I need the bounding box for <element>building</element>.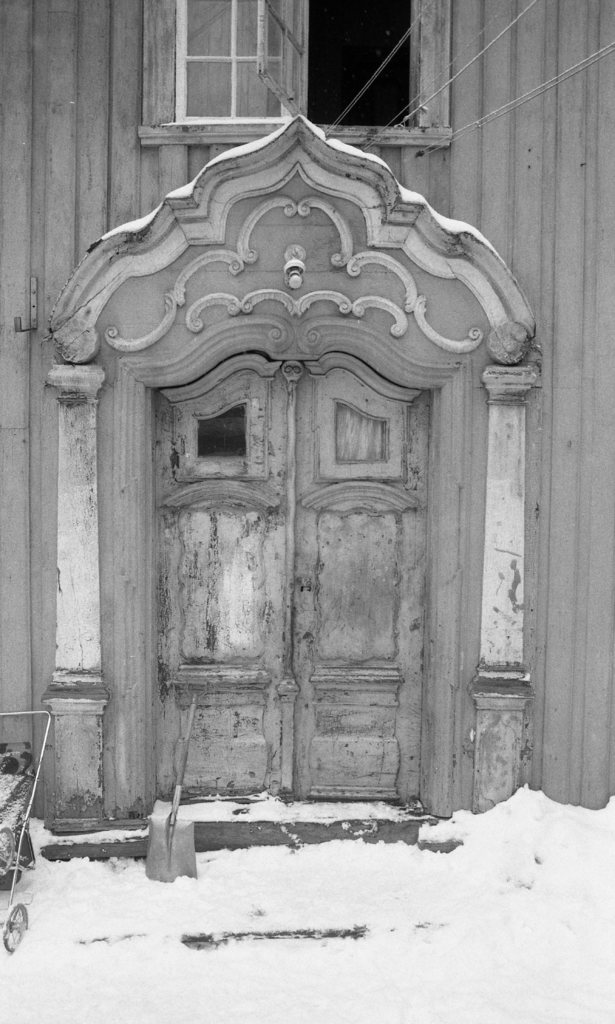
Here it is: 0/0/614/888.
